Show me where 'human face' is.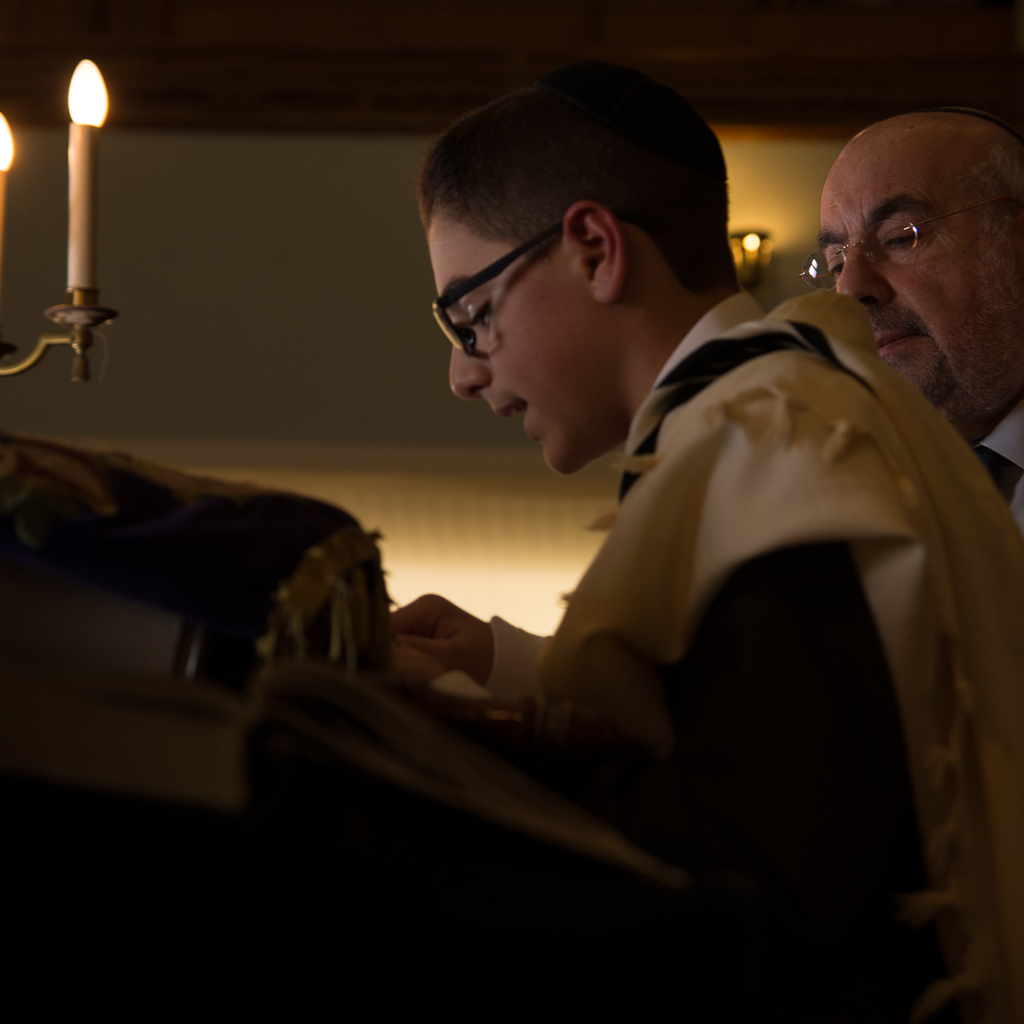
'human face' is at box=[430, 203, 586, 474].
